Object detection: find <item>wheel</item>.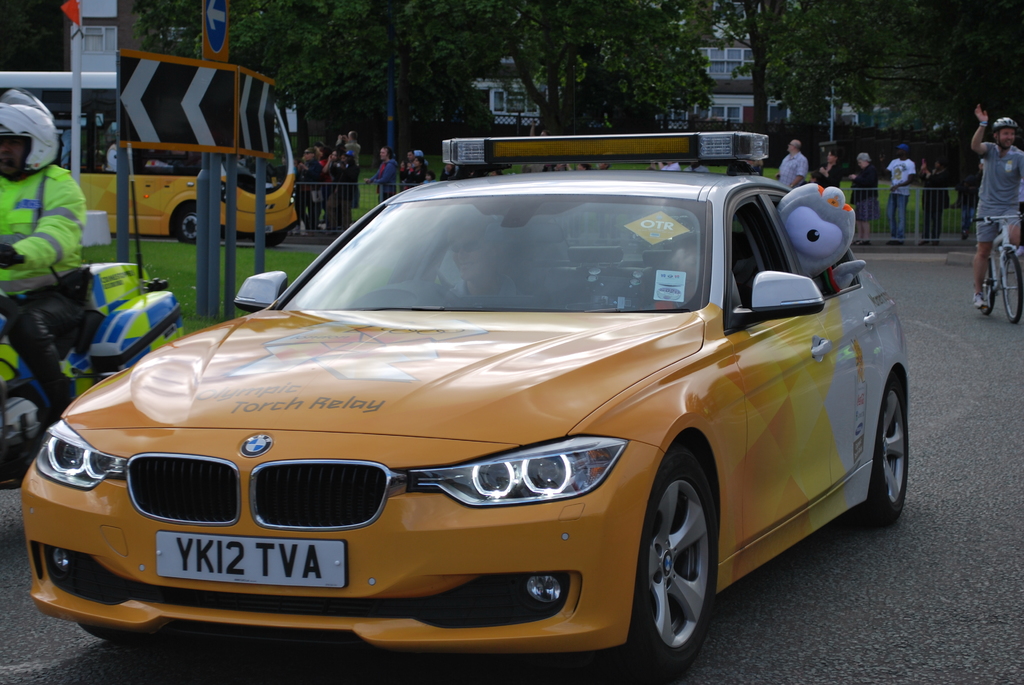
(974, 260, 998, 315).
